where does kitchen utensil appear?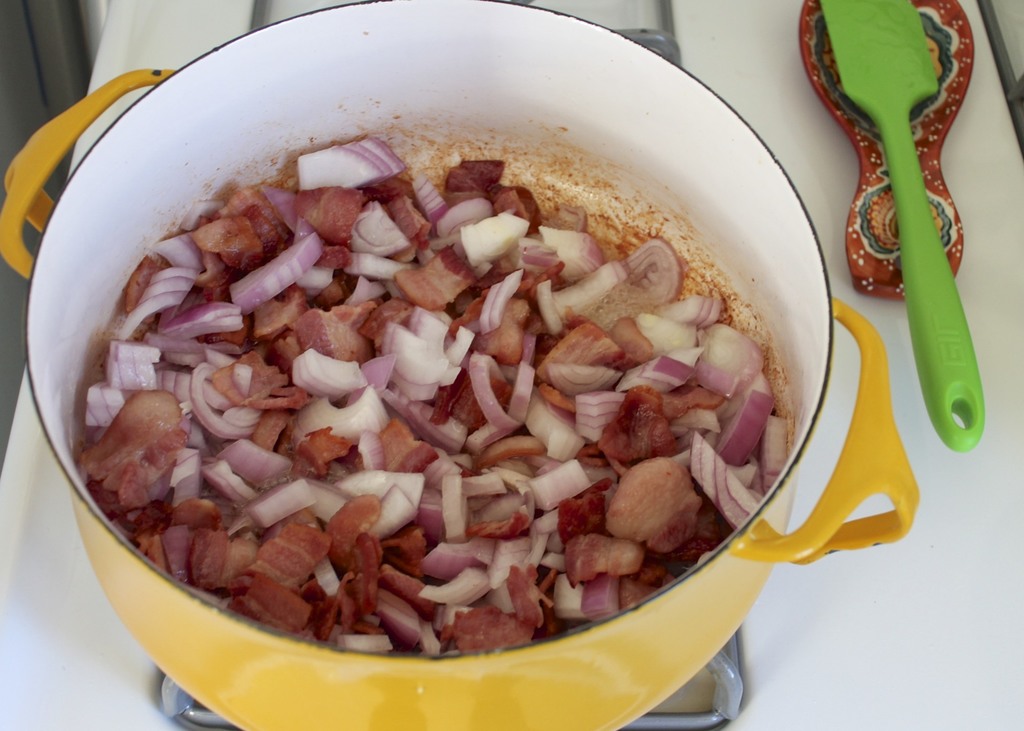
Appears at 801/0/965/436.
